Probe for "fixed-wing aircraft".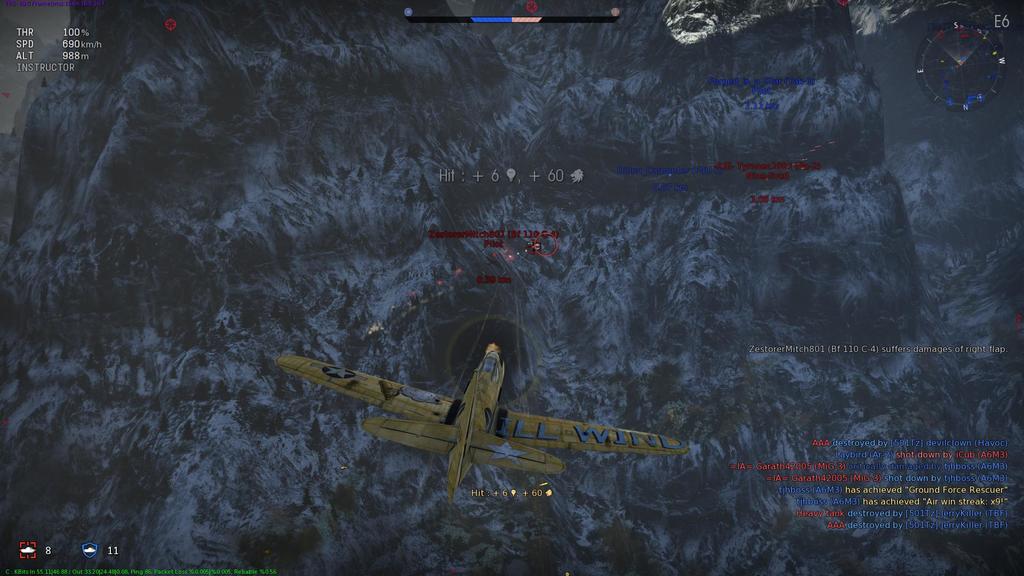
Probe result: BBox(273, 344, 689, 498).
